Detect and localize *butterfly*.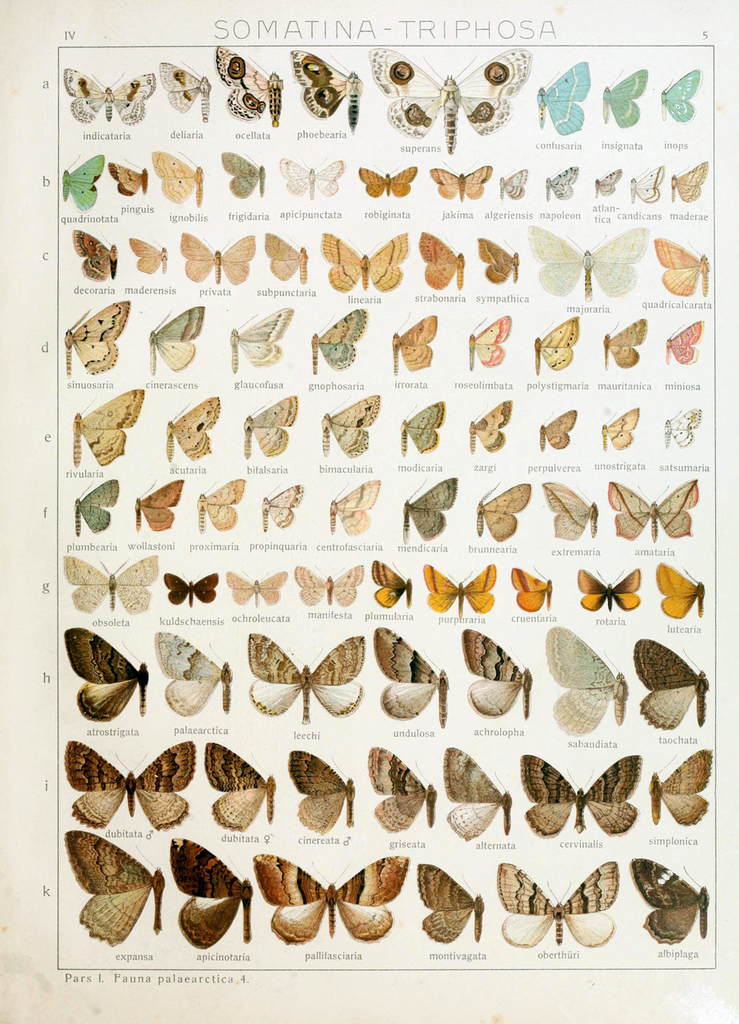
Localized at pyautogui.locateOnScreen(69, 391, 154, 467).
